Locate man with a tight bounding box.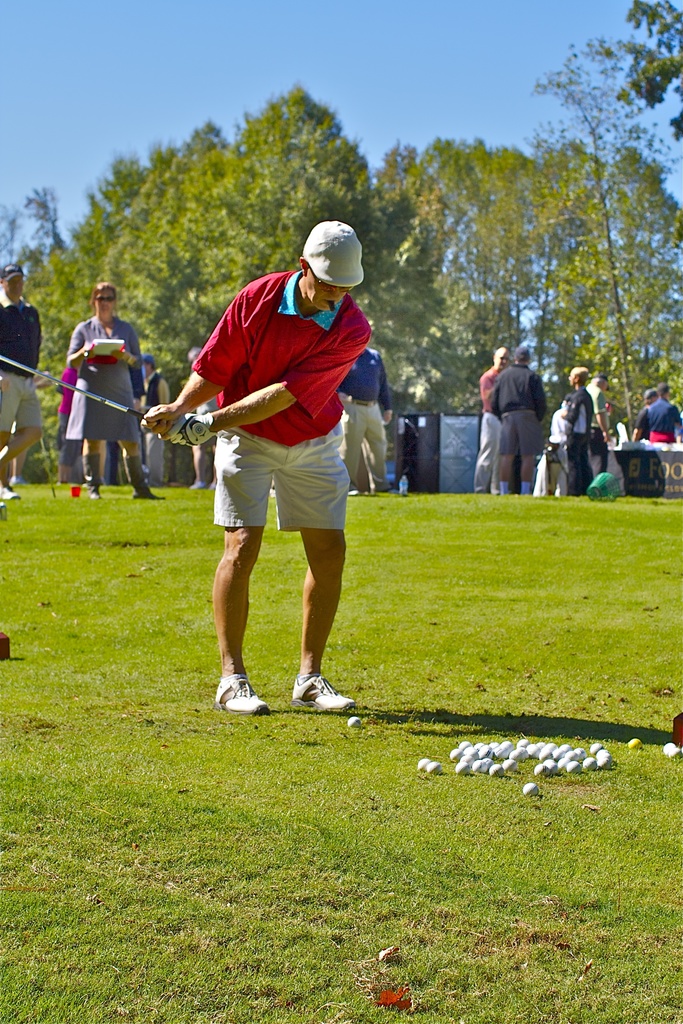
[x1=0, y1=259, x2=47, y2=506].
